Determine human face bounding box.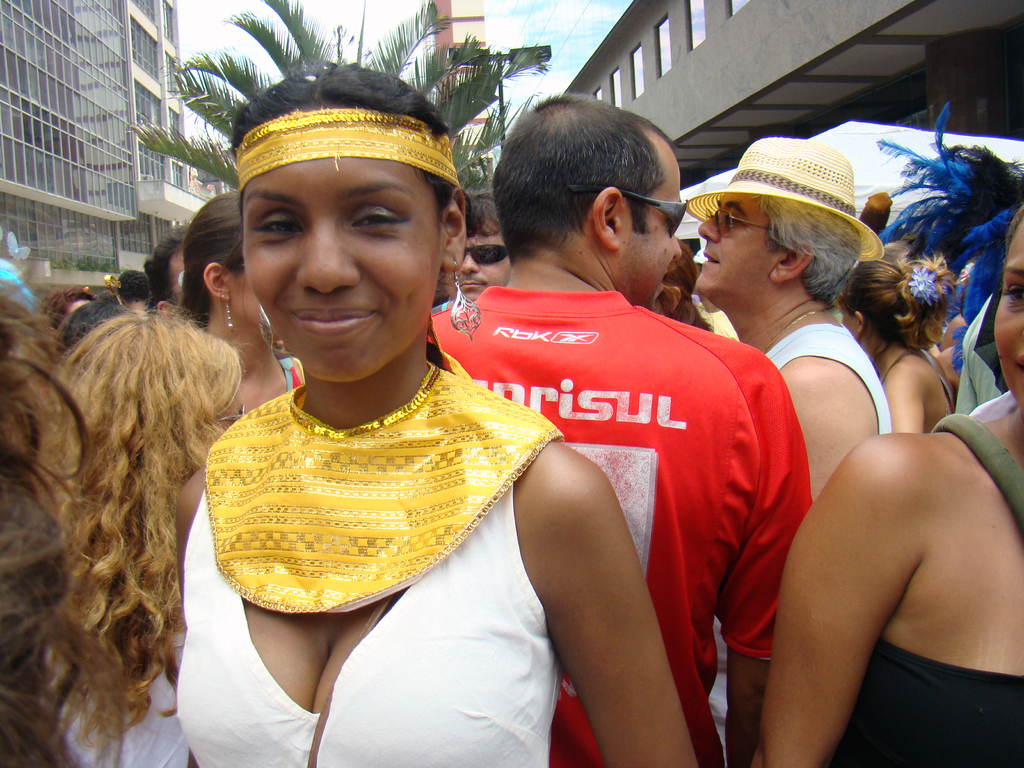
Determined: box(997, 209, 1023, 398).
